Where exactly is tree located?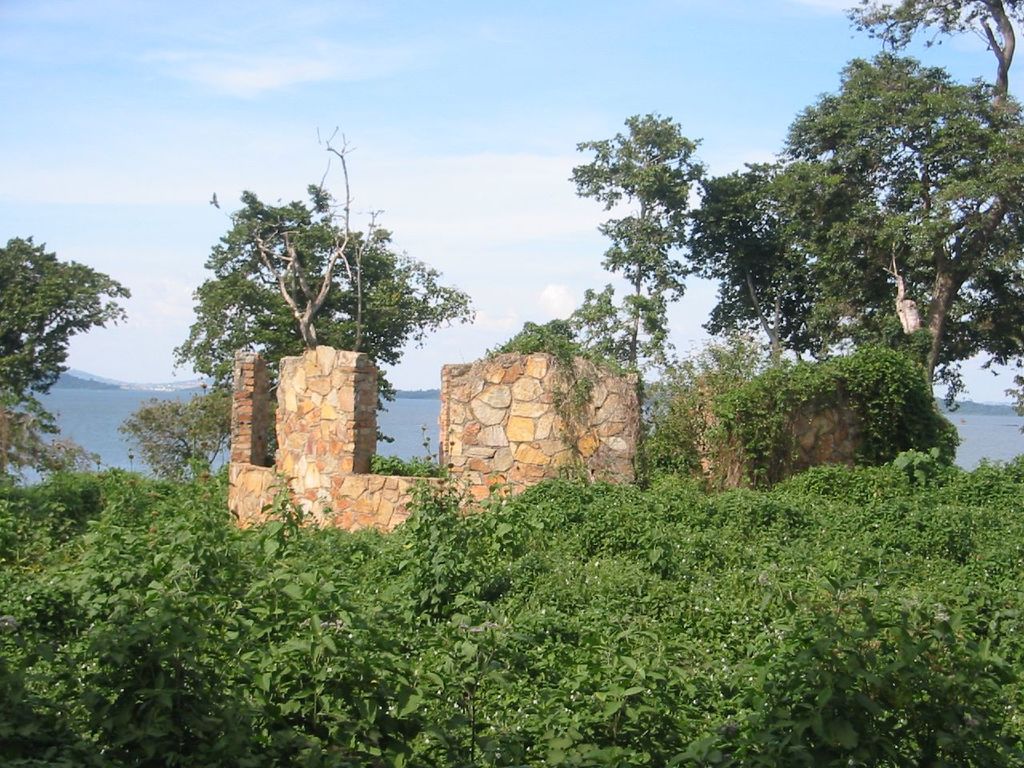
Its bounding box is Rect(715, 37, 1012, 497).
